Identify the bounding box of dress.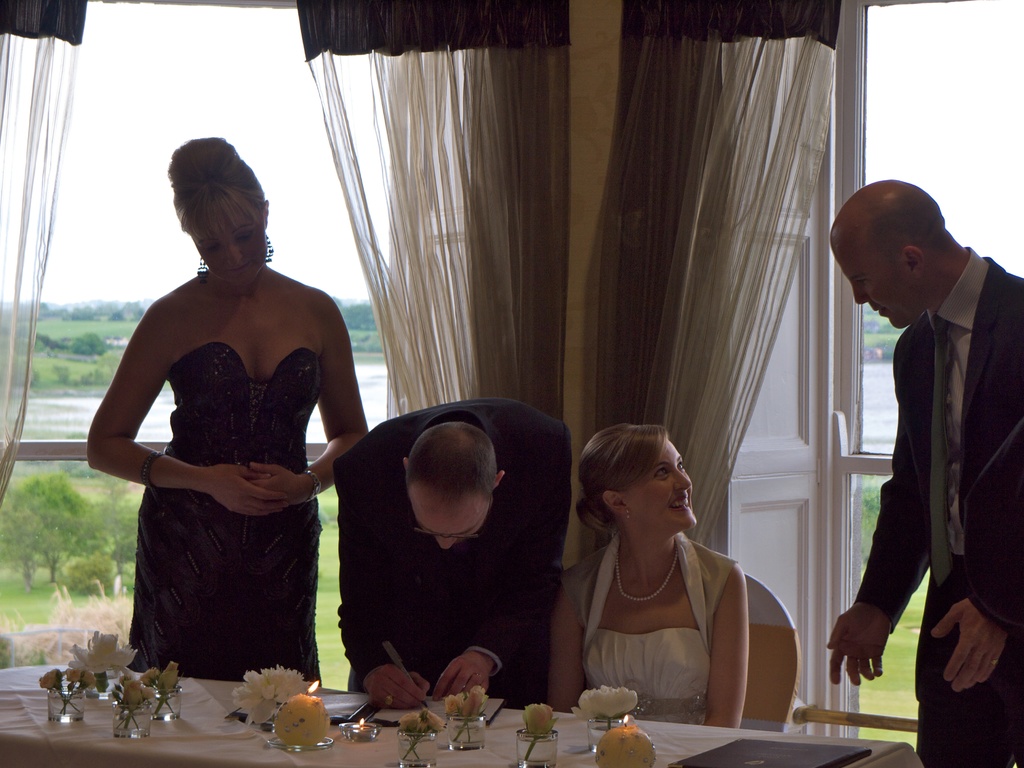
{"x1": 124, "y1": 344, "x2": 324, "y2": 684}.
